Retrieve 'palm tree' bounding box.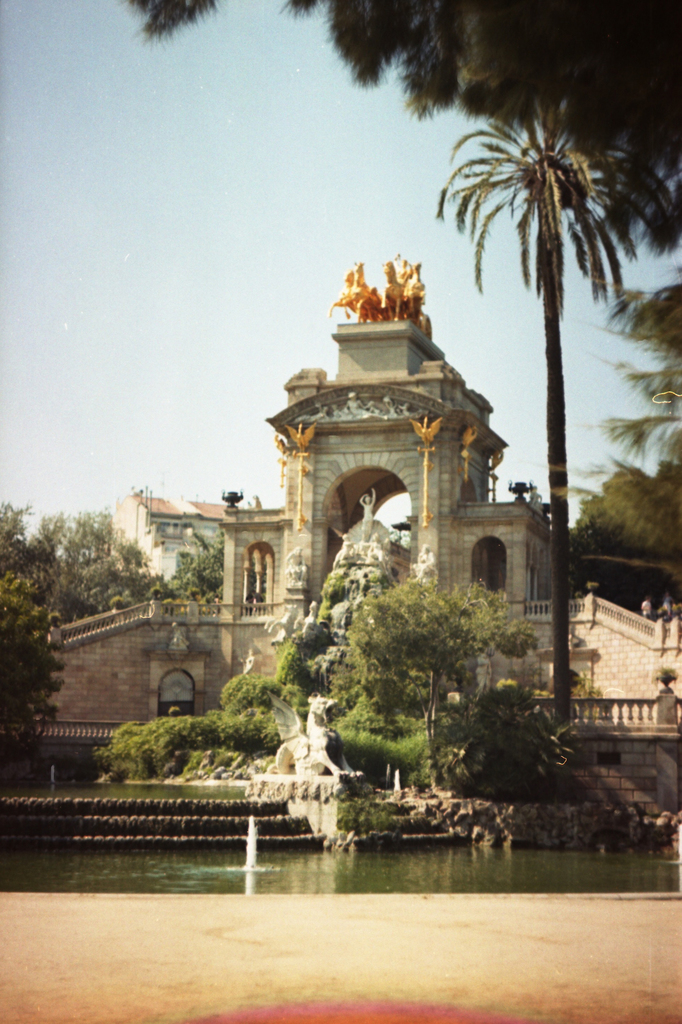
Bounding box: bbox=(435, 95, 636, 744).
